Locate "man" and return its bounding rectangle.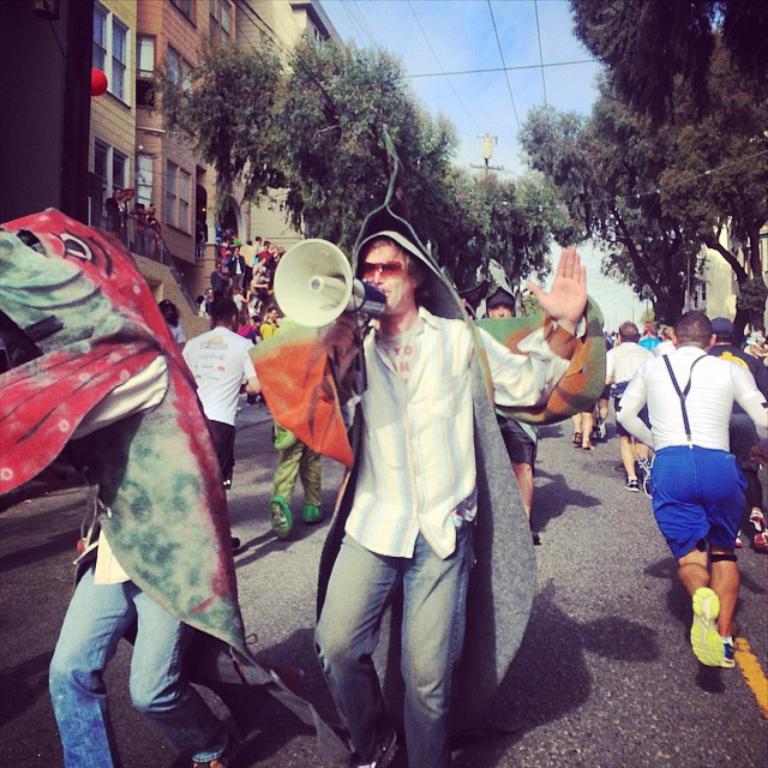
pyautogui.locateOnScreen(487, 280, 533, 526).
